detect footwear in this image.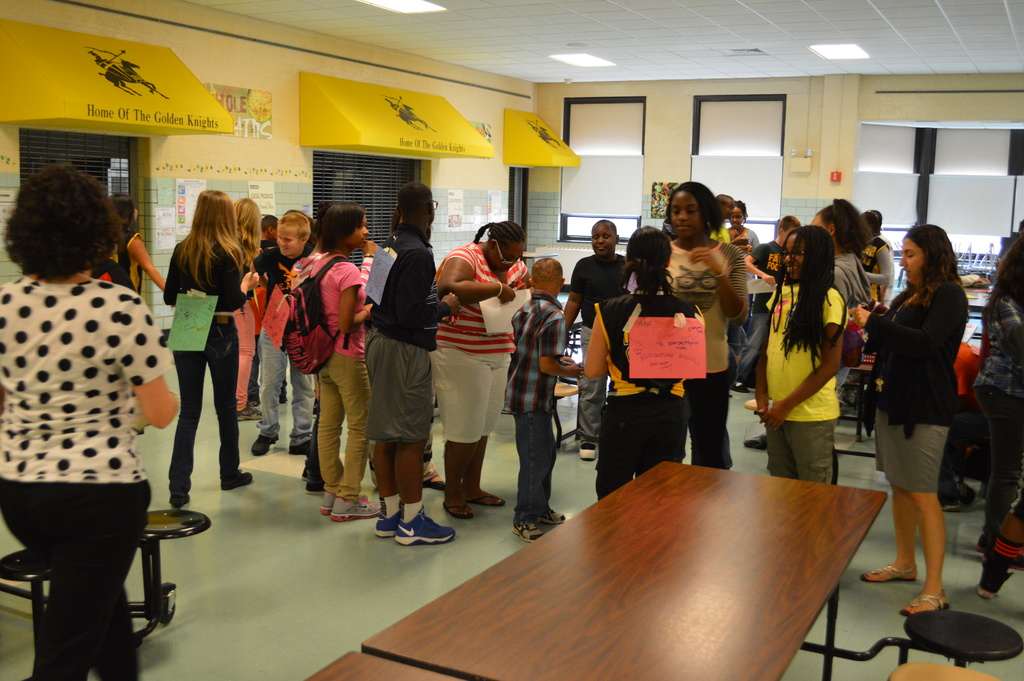
Detection: BBox(445, 500, 472, 518).
